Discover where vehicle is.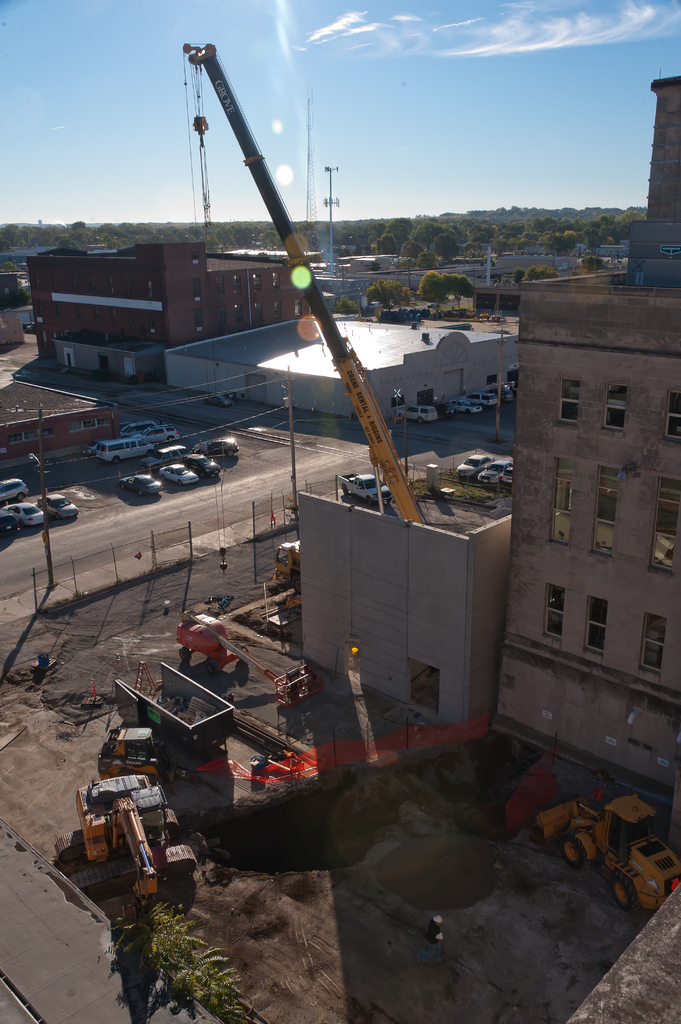
Discovered at (left=445, top=397, right=482, bottom=417).
